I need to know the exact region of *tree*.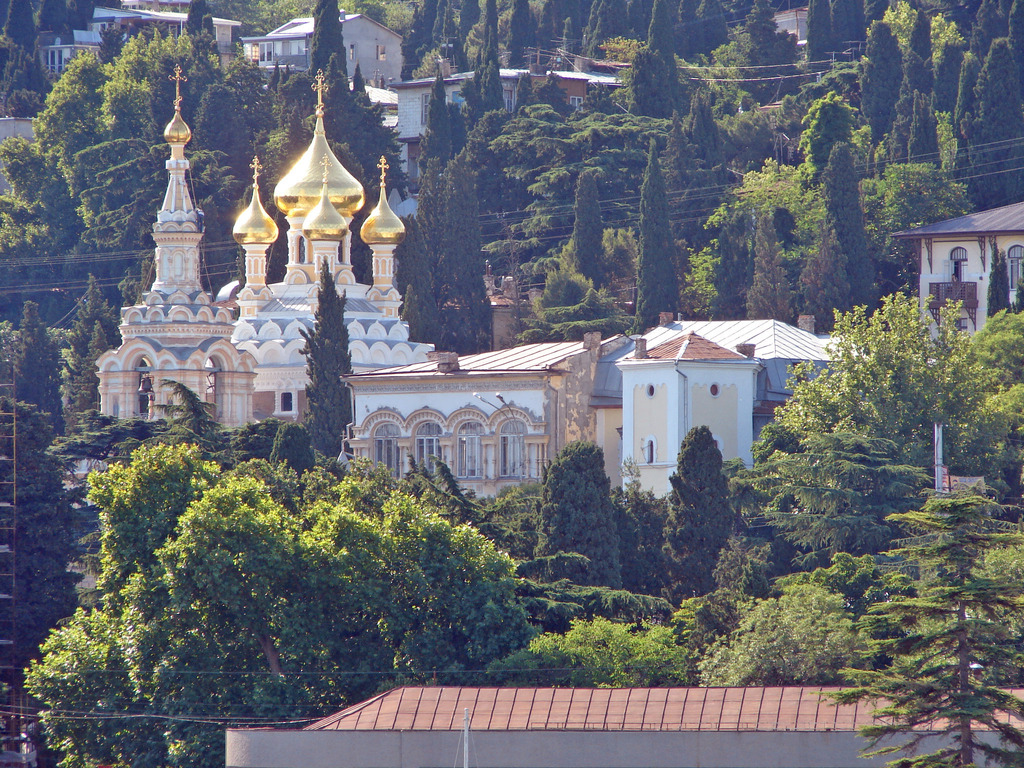
Region: select_region(819, 126, 884, 305).
